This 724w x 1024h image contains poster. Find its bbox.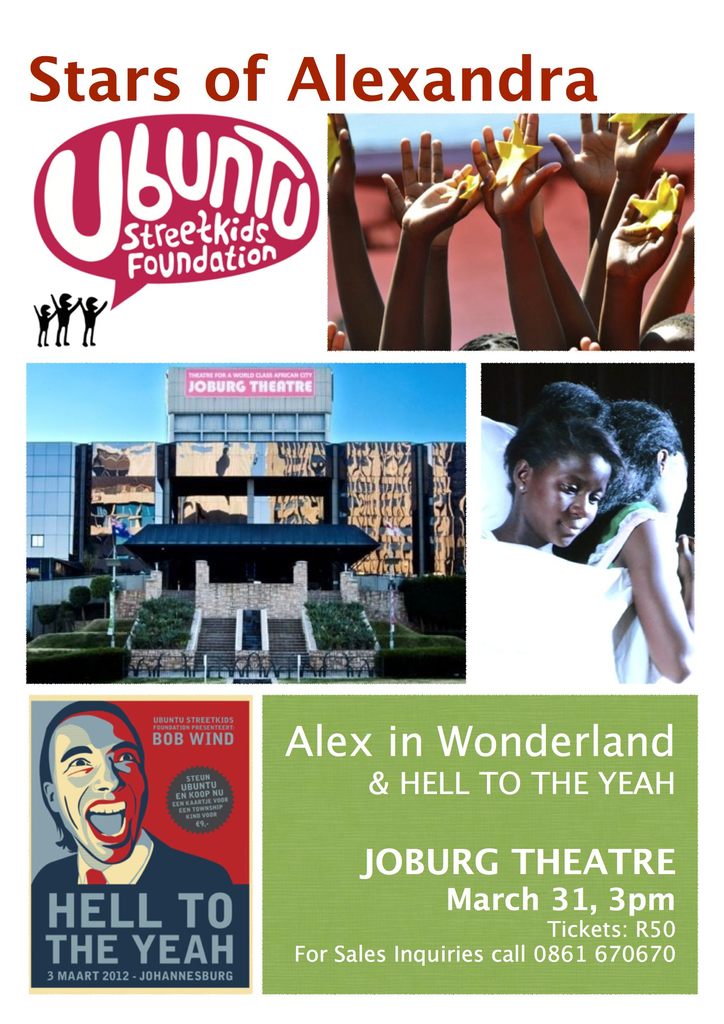
crop(0, 0, 723, 1023).
